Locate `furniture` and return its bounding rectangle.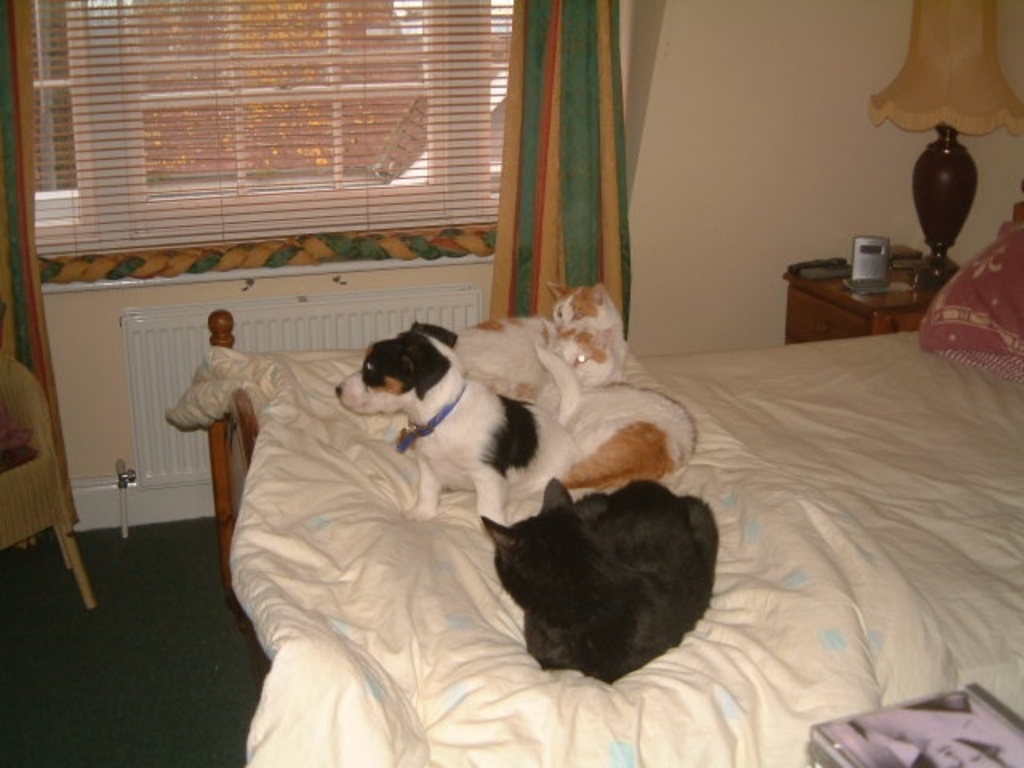
165 178 1022 766.
